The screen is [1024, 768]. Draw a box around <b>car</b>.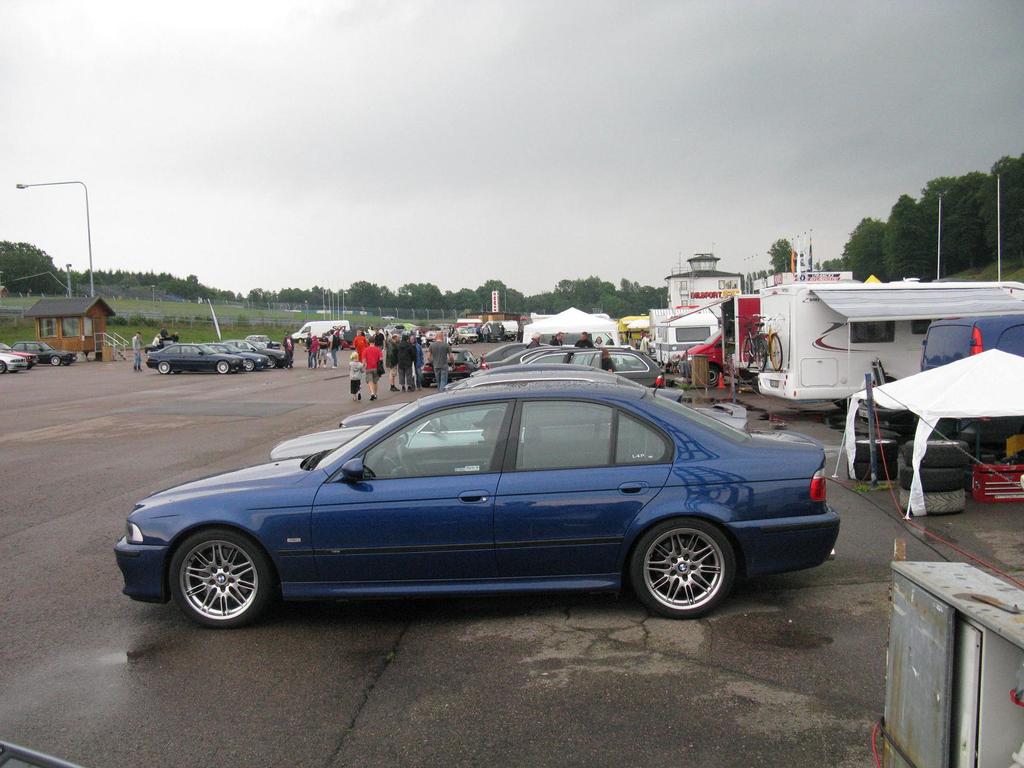
<bbox>144, 344, 242, 376</bbox>.
